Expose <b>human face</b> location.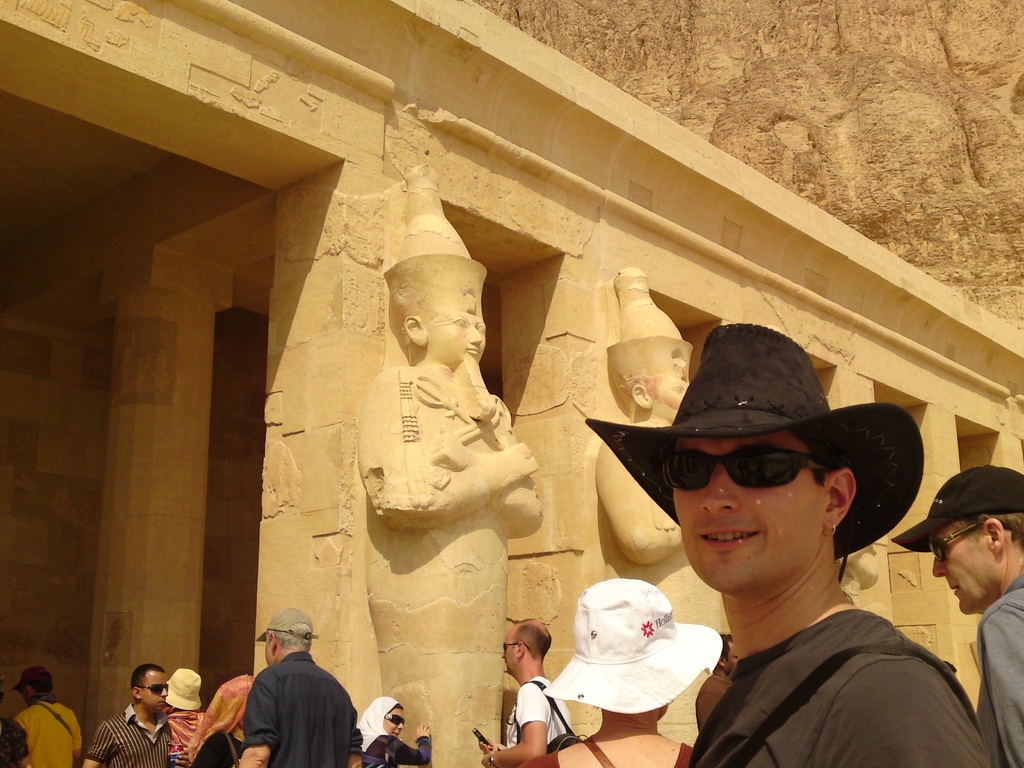
Exposed at (x1=930, y1=523, x2=992, y2=614).
